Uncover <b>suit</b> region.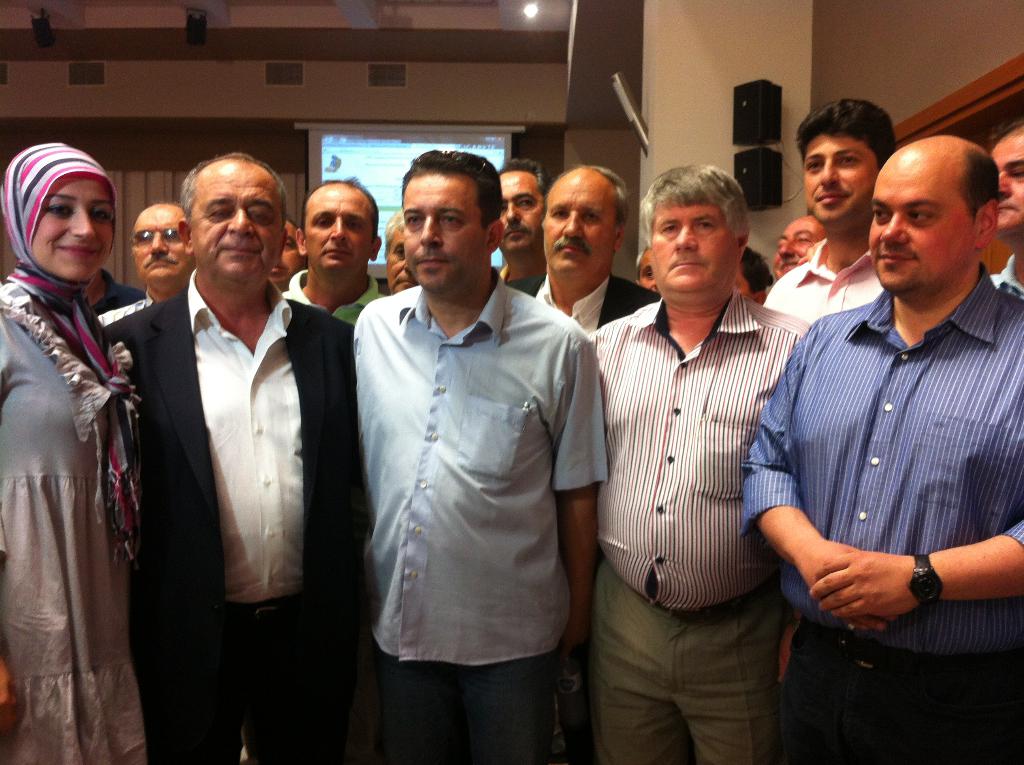
Uncovered: region(109, 128, 318, 745).
